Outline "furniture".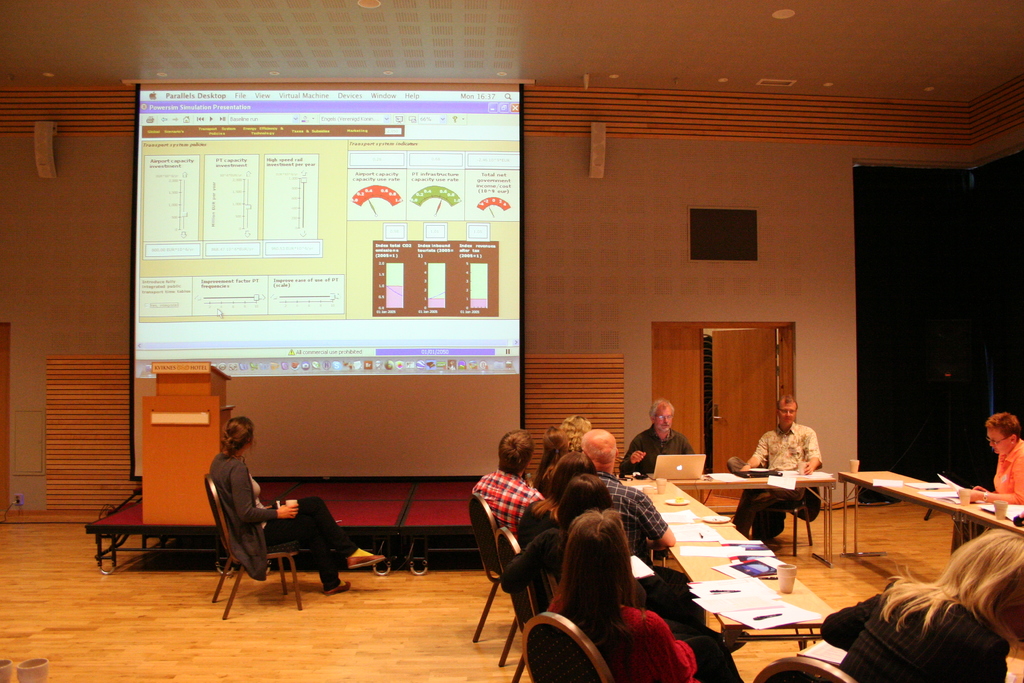
Outline: bbox(745, 490, 817, 553).
